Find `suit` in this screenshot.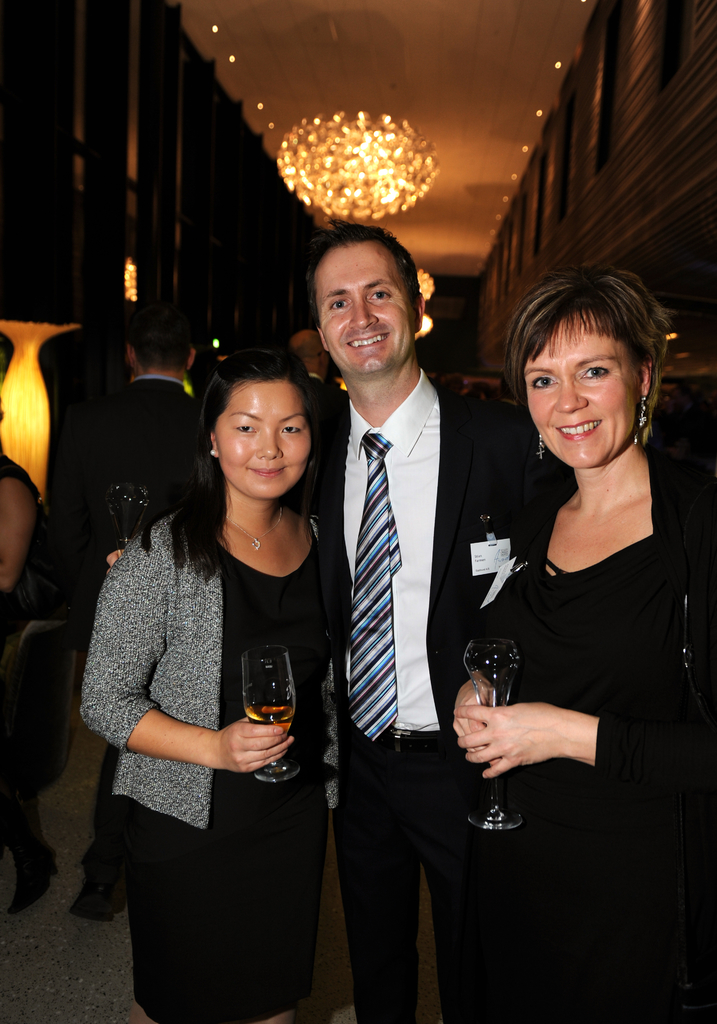
The bounding box for `suit` is bbox=[82, 374, 208, 886].
